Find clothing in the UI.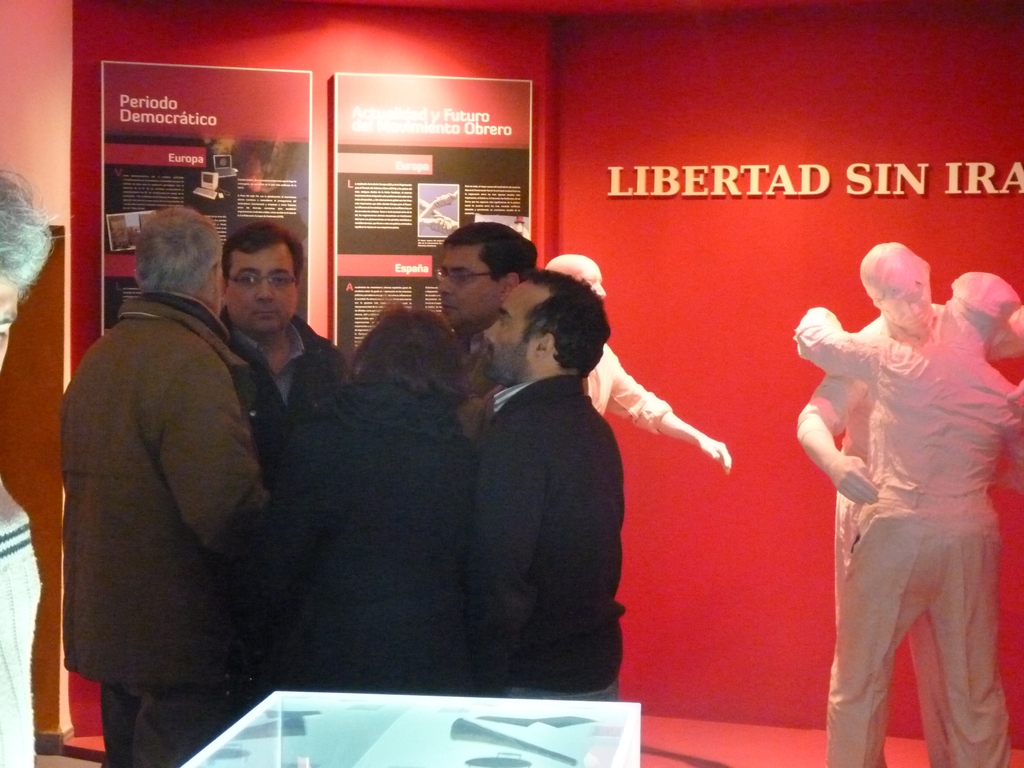
UI element at {"x1": 272, "y1": 376, "x2": 479, "y2": 696}.
